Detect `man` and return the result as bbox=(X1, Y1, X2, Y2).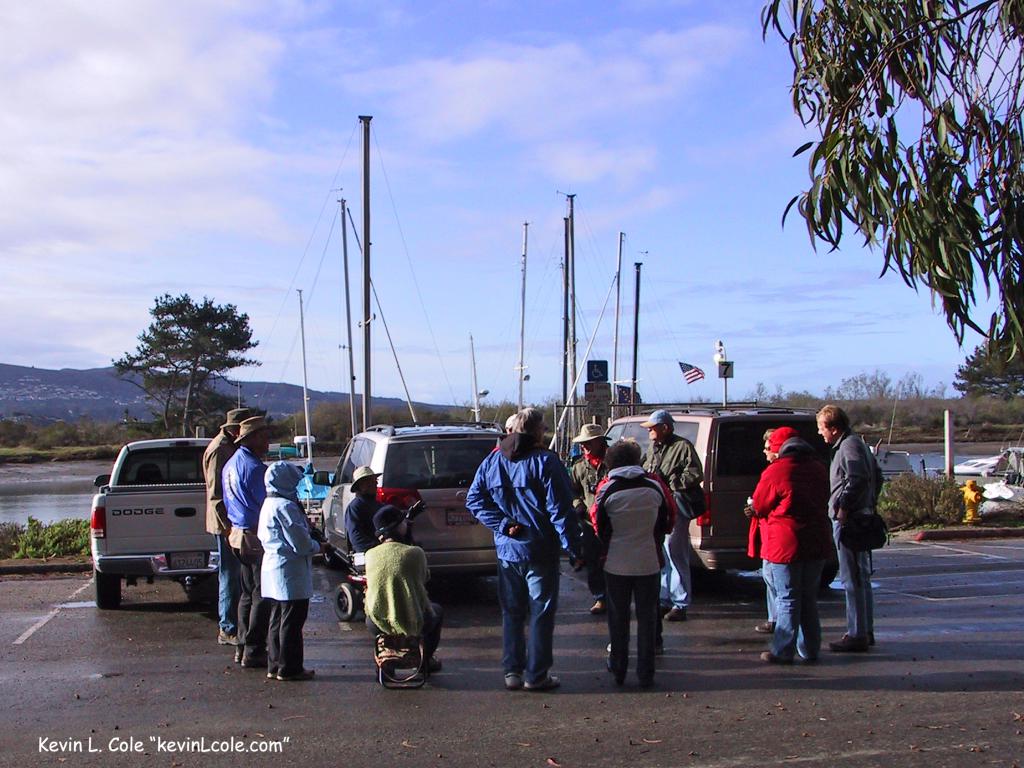
bbox=(637, 409, 692, 617).
